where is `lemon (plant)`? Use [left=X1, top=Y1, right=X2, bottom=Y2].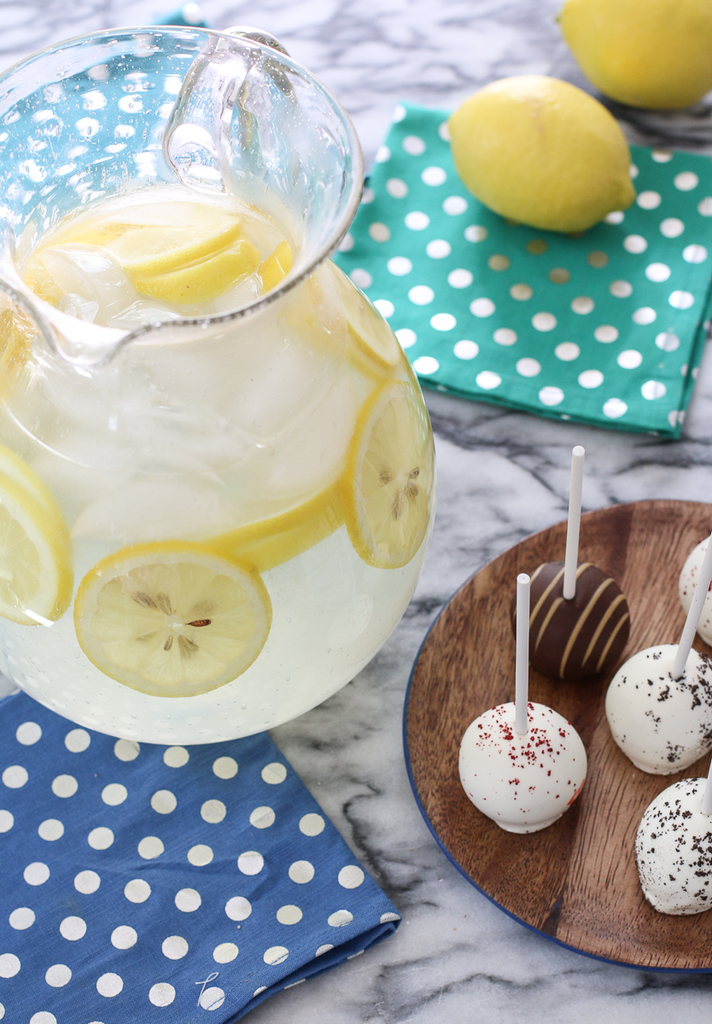
[left=83, top=545, right=272, bottom=699].
